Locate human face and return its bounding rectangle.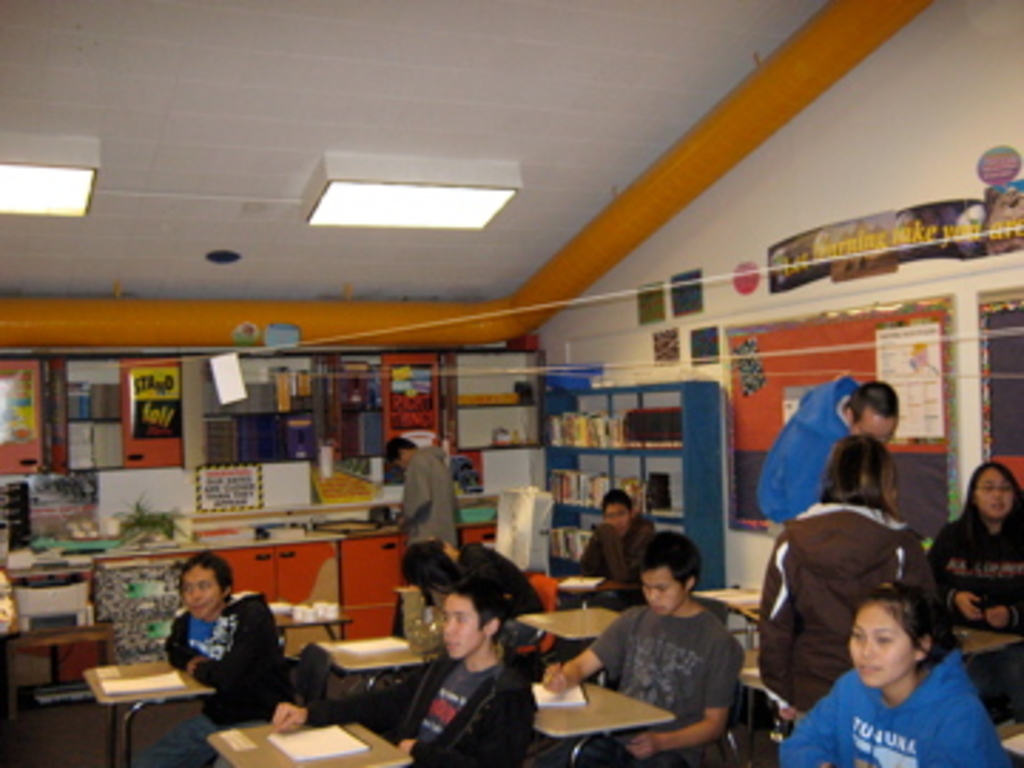
640/560/683/614.
